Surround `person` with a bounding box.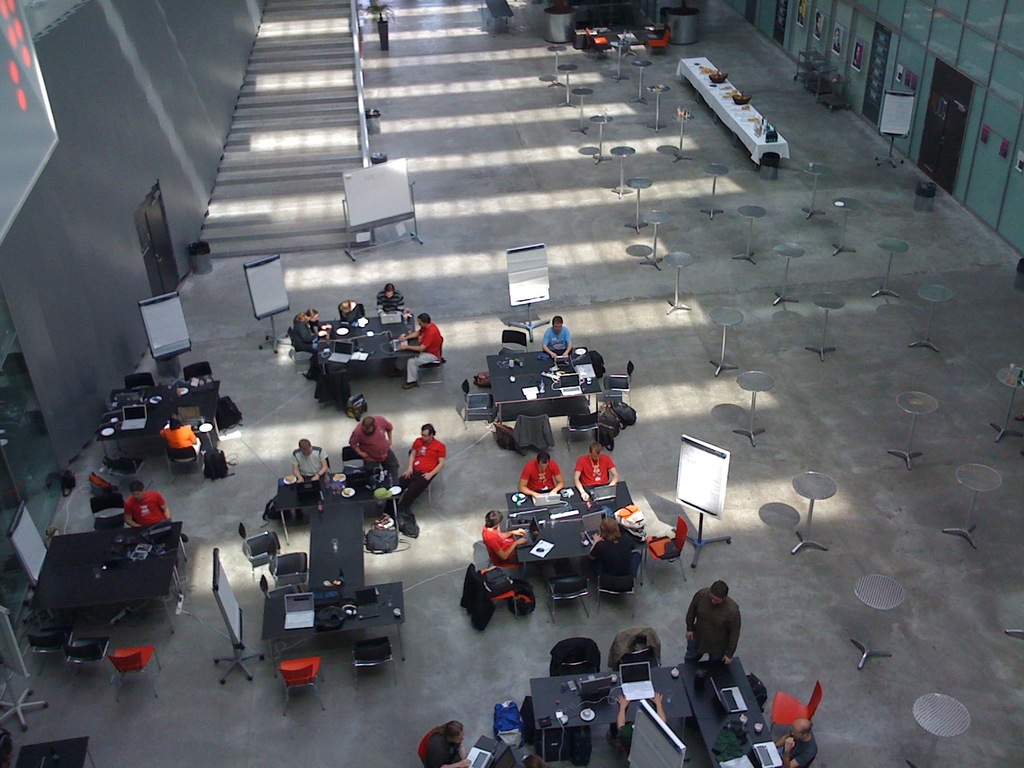
[x1=160, y1=415, x2=204, y2=466].
